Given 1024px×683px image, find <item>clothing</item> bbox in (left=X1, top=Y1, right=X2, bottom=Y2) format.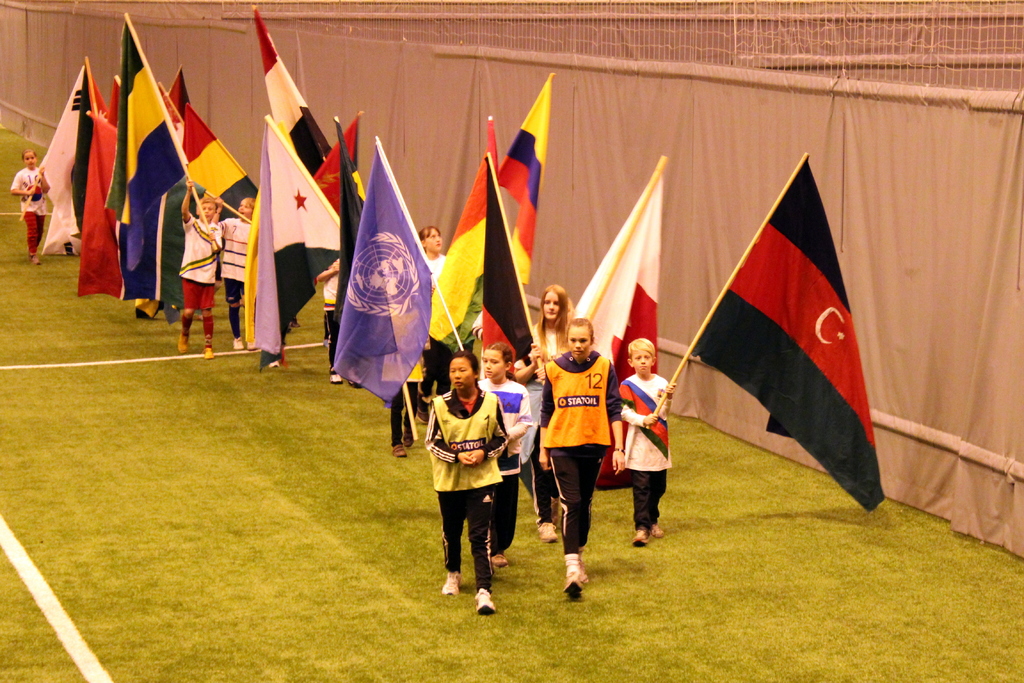
(left=13, top=159, right=47, bottom=214).
